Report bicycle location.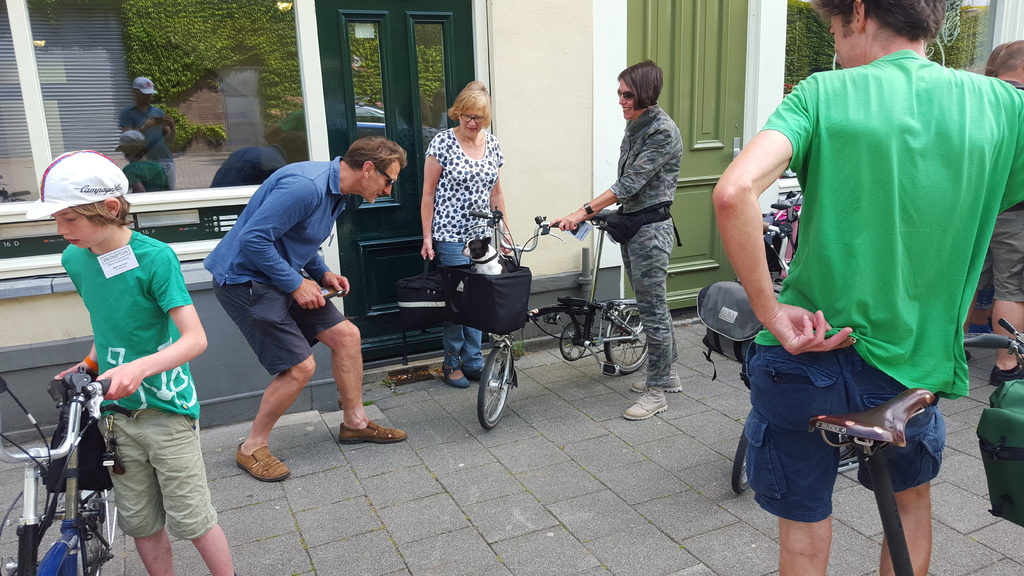
Report: Rect(5, 339, 127, 575).
